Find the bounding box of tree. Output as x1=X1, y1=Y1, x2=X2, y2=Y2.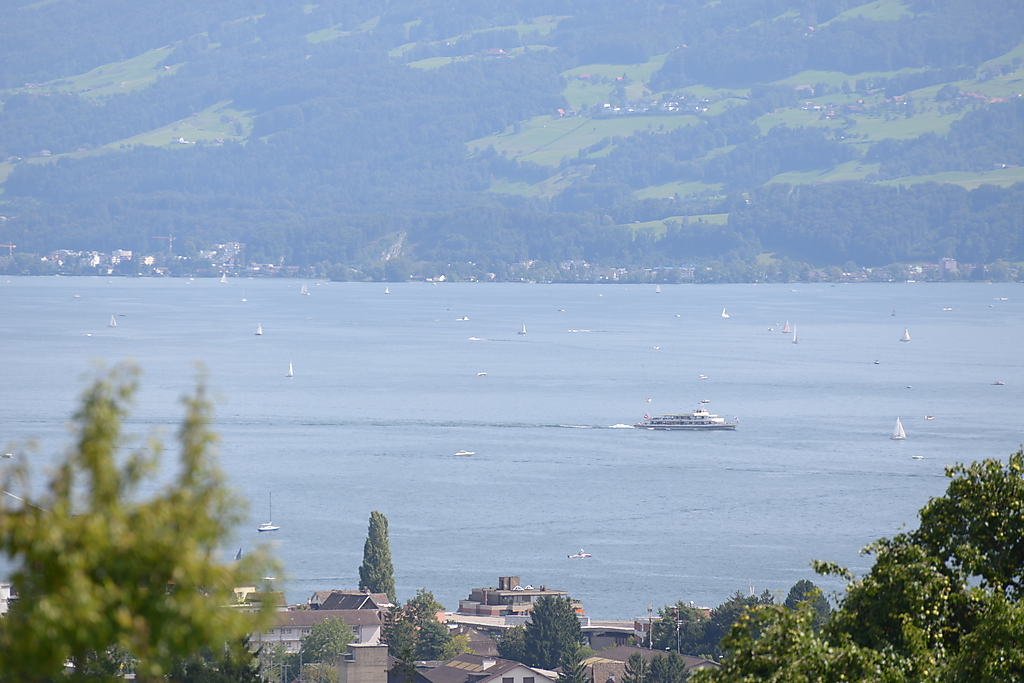
x1=780, y1=571, x2=836, y2=624.
